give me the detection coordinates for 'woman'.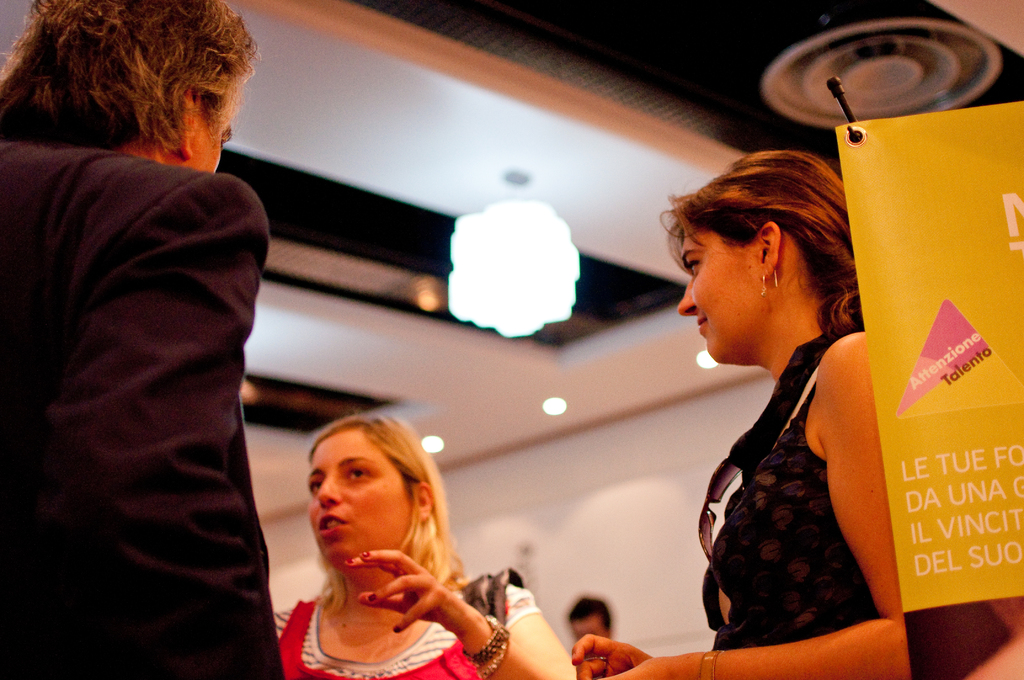
detection(657, 149, 912, 668).
